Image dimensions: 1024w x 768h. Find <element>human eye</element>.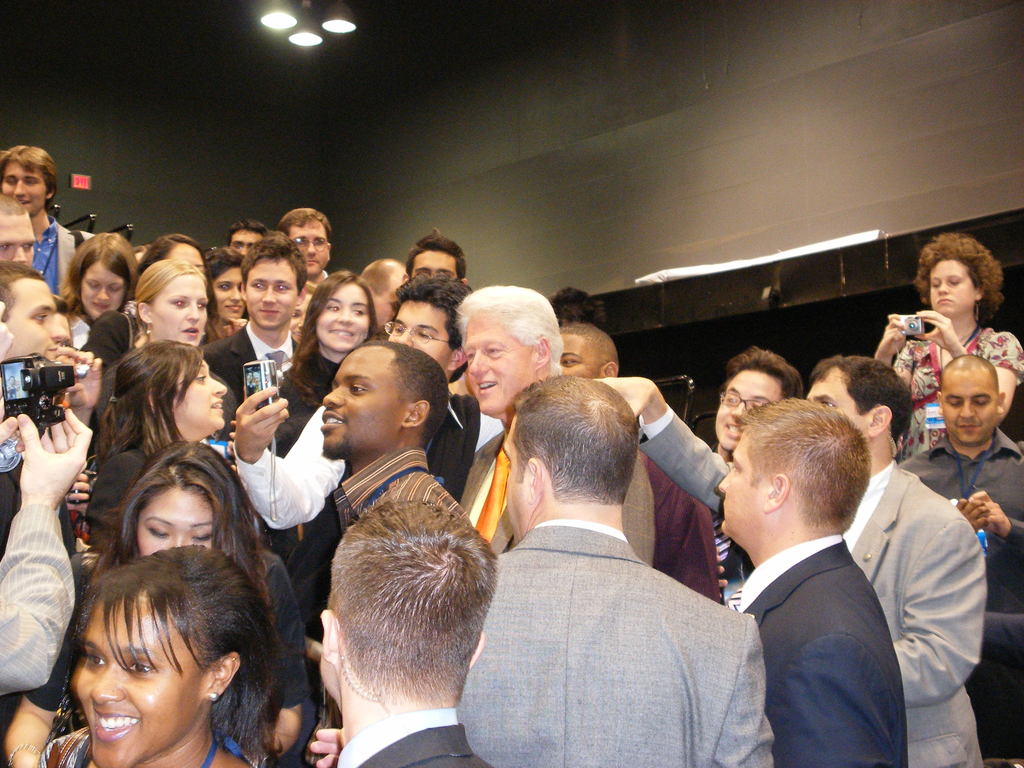
region(348, 383, 367, 397).
